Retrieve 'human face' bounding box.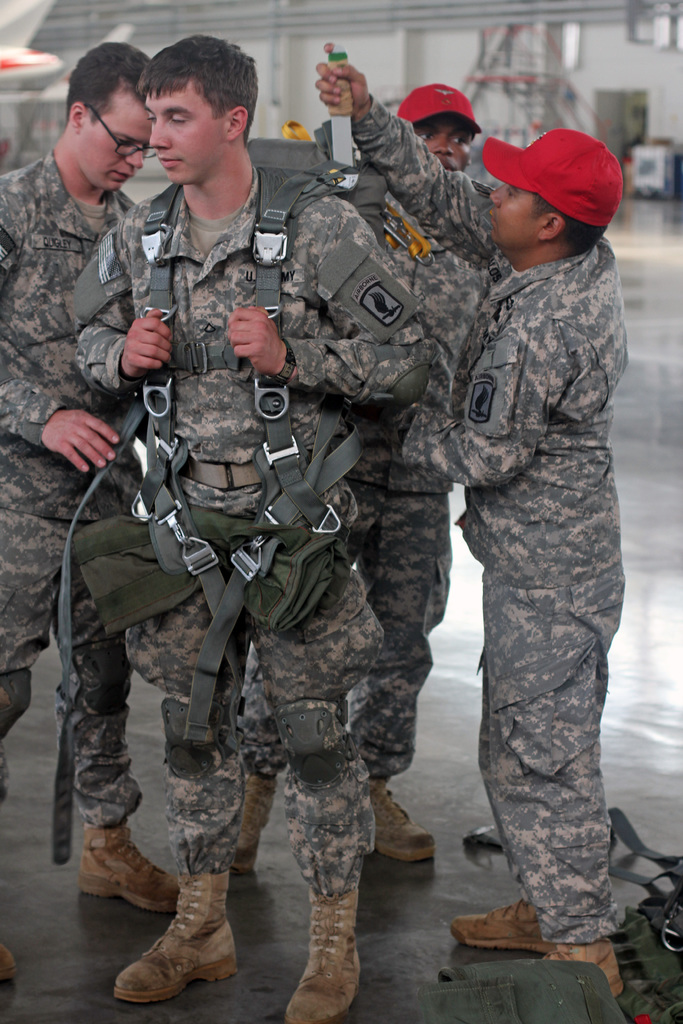
Bounding box: box=[416, 115, 471, 173].
